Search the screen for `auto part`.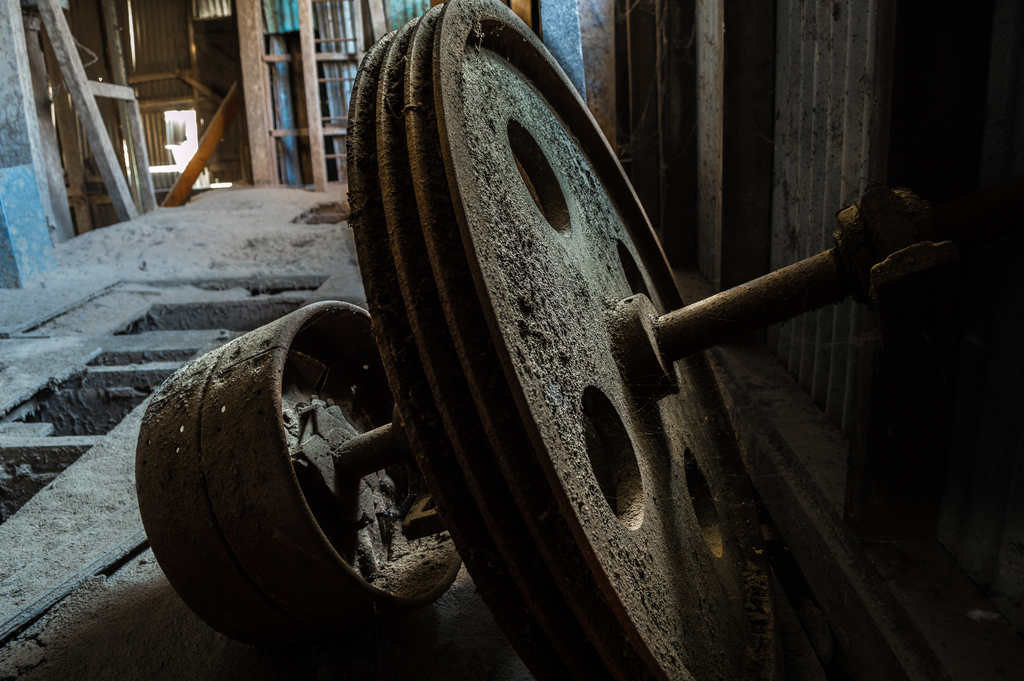
Found at BBox(131, 0, 954, 680).
